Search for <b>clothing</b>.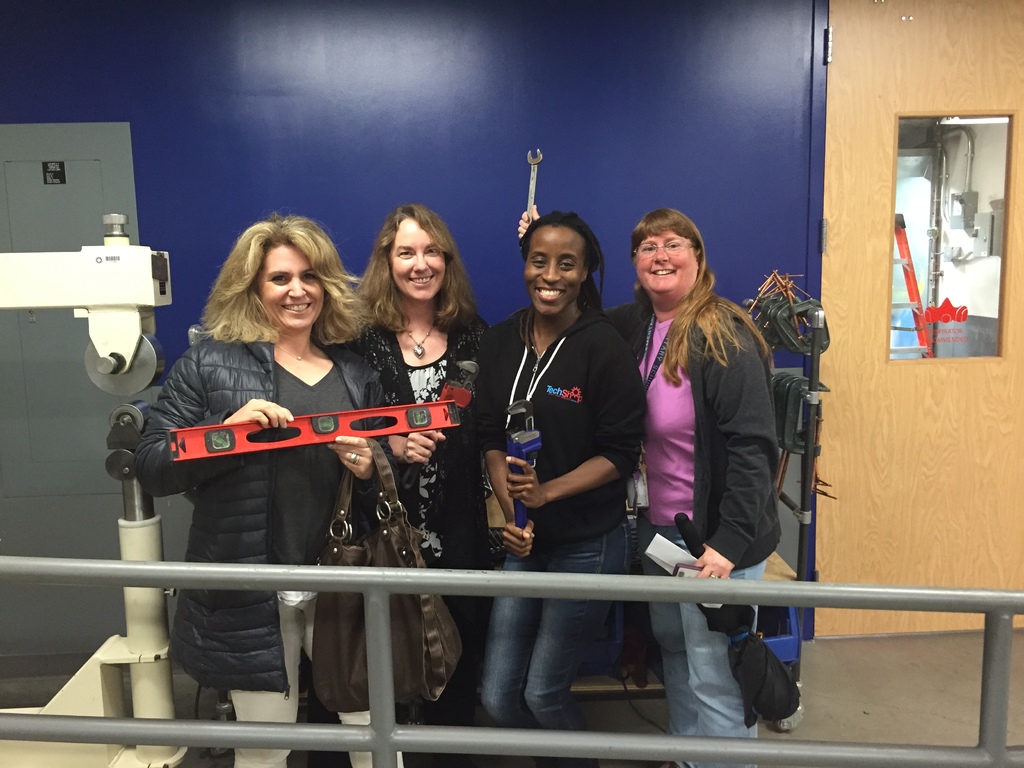
Found at x1=474, y1=309, x2=647, y2=767.
